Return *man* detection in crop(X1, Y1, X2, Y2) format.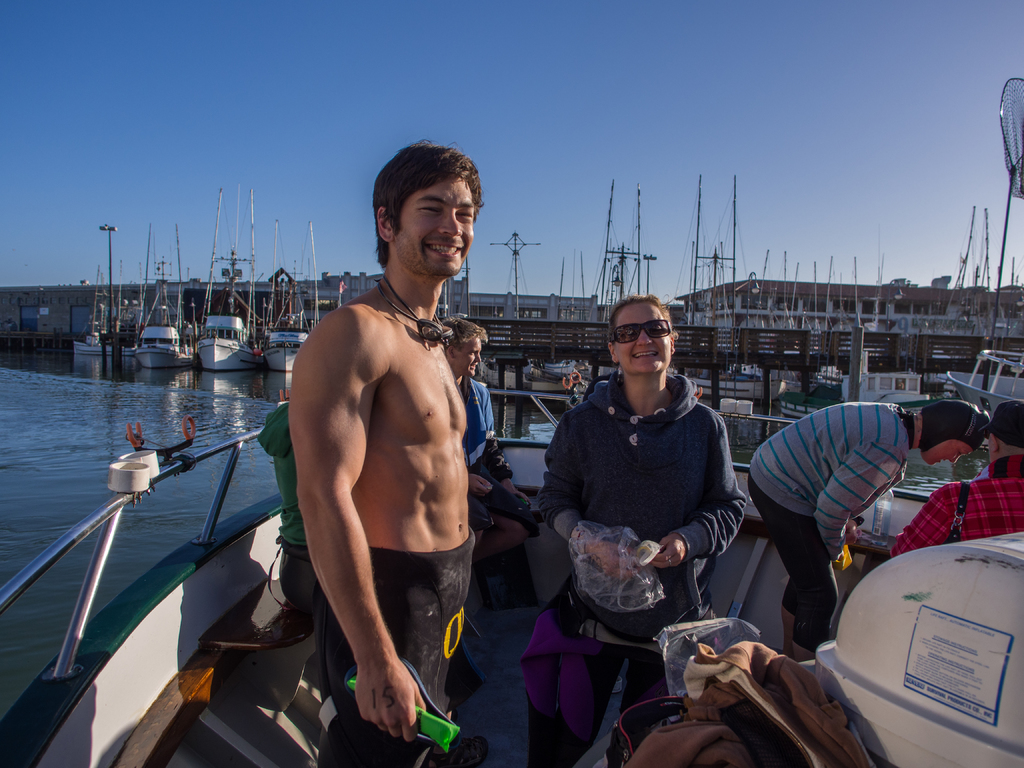
crop(888, 401, 1023, 556).
